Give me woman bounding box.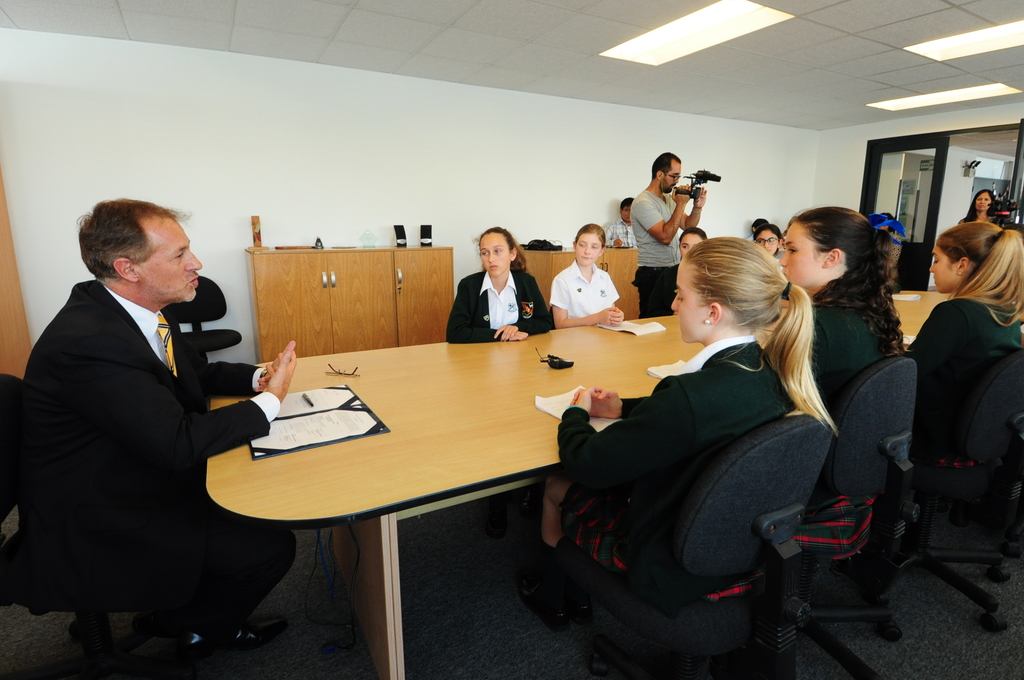
{"x1": 760, "y1": 228, "x2": 783, "y2": 261}.
